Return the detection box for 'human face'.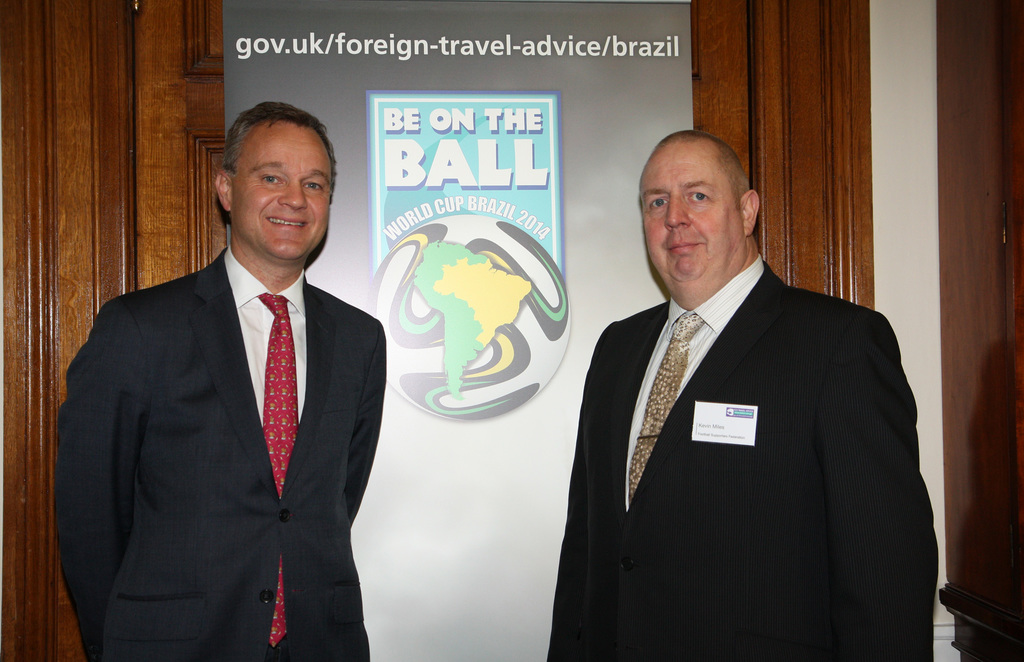
229/127/332/261.
